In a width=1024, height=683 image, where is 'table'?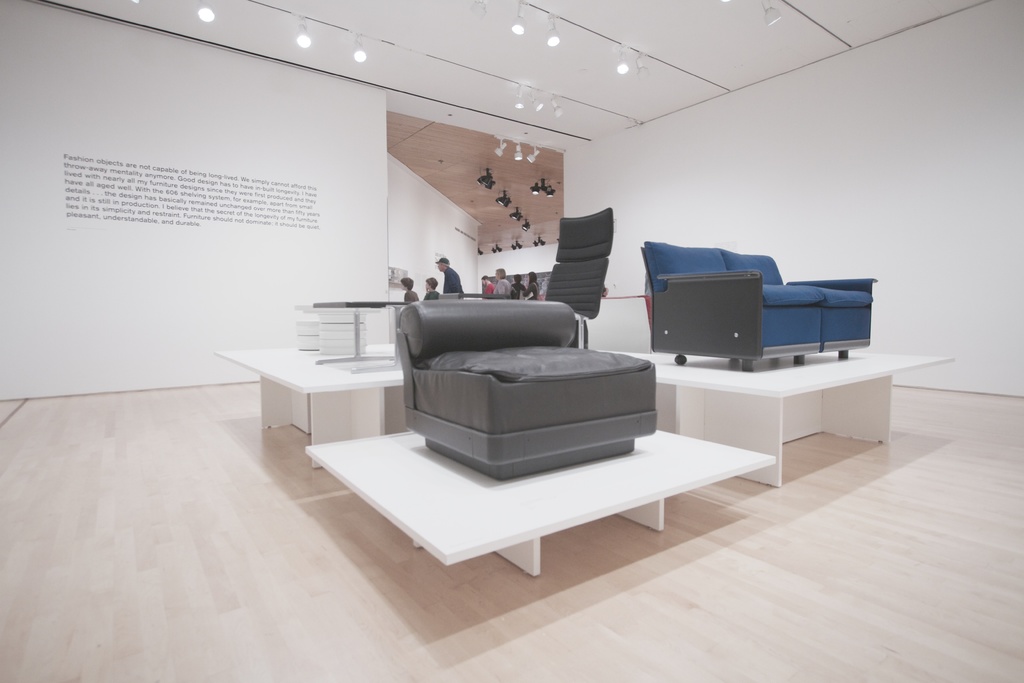
306, 428, 776, 578.
